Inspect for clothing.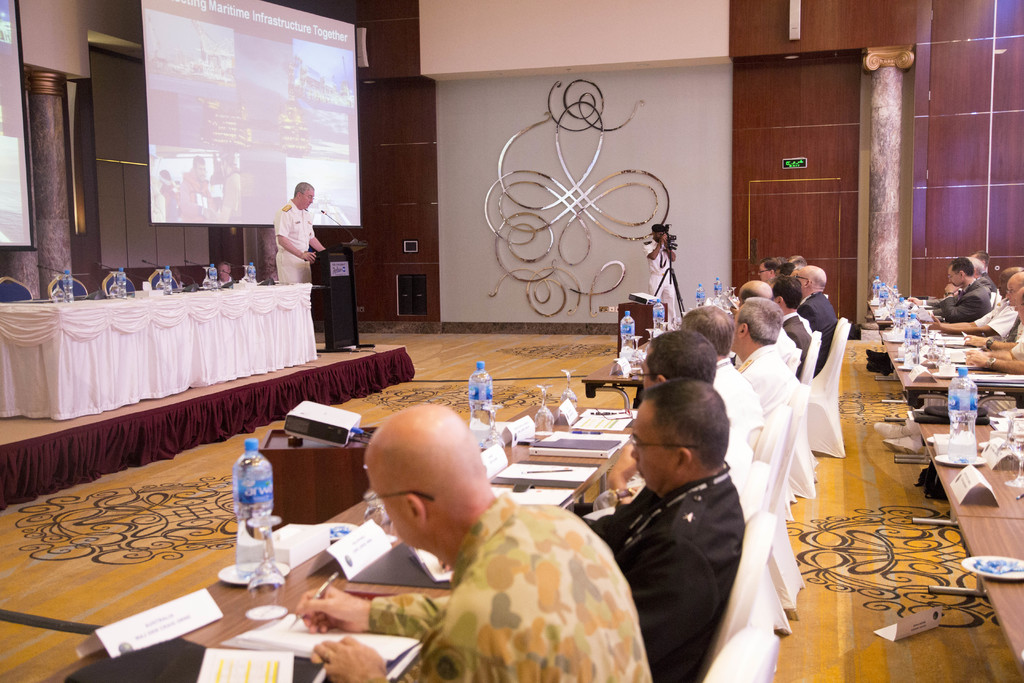
Inspection: {"left": 947, "top": 280, "right": 977, "bottom": 320}.
